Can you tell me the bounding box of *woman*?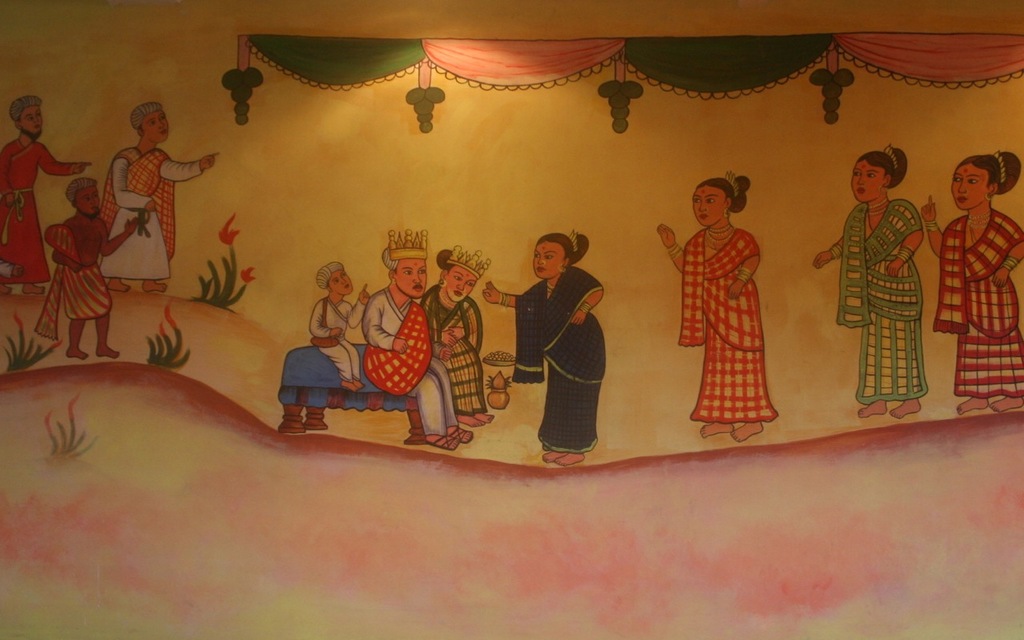
{"x1": 422, "y1": 241, "x2": 496, "y2": 428}.
